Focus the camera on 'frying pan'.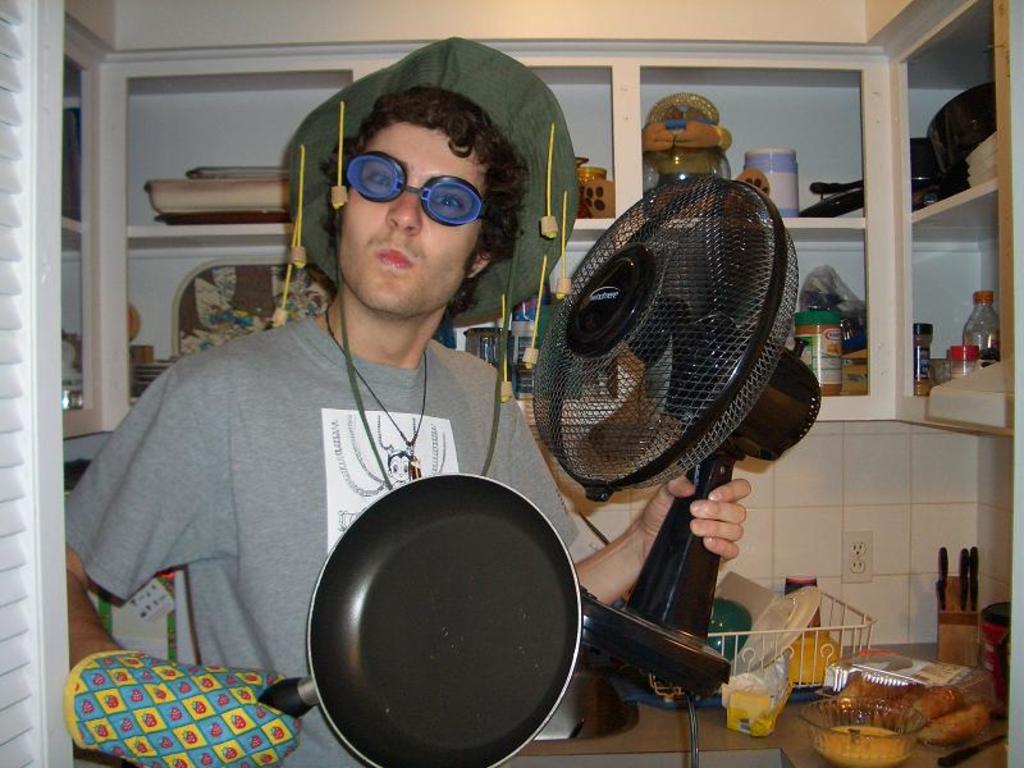
Focus region: [293,452,623,762].
